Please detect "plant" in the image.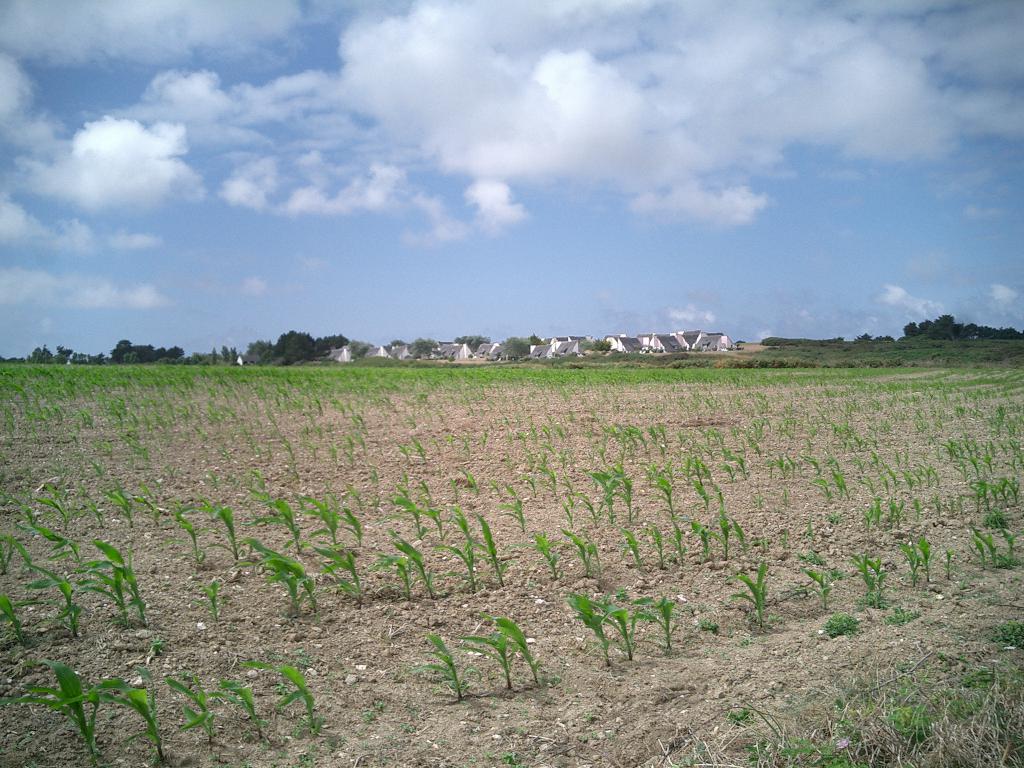
0/653/106/767.
